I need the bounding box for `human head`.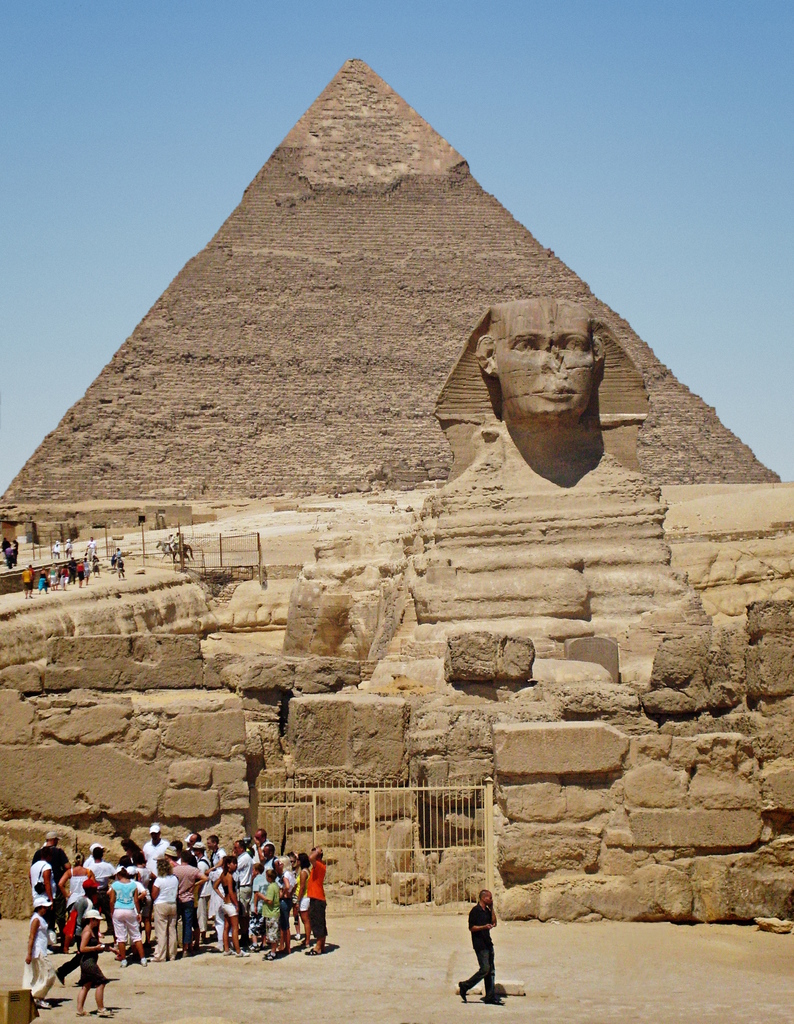
Here it is: <region>252, 826, 269, 844</region>.
